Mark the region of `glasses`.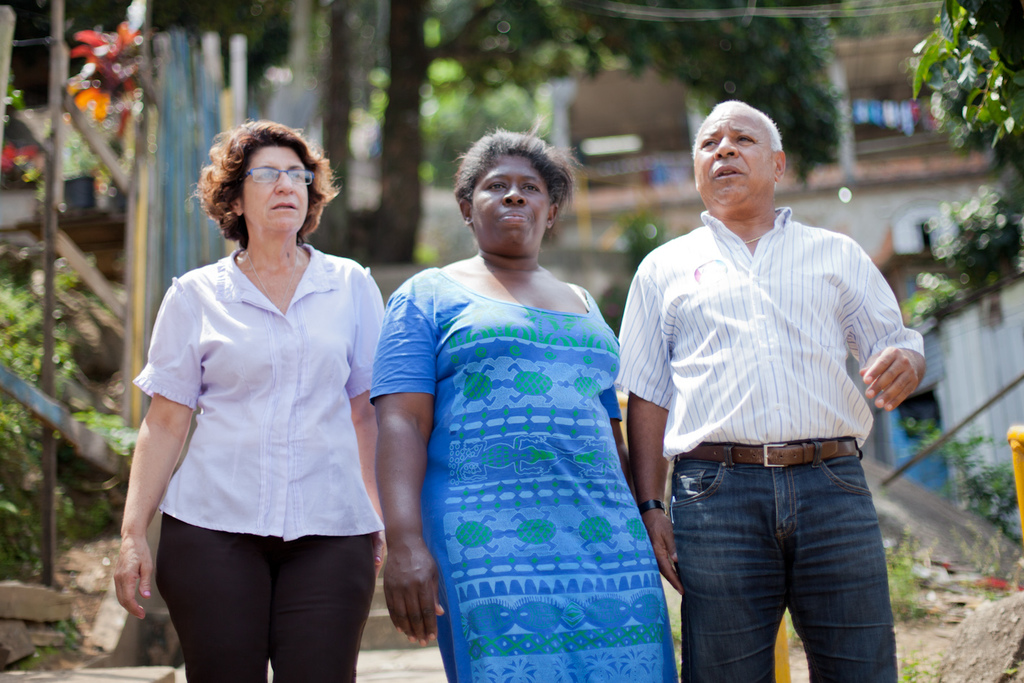
Region: crop(236, 163, 315, 186).
